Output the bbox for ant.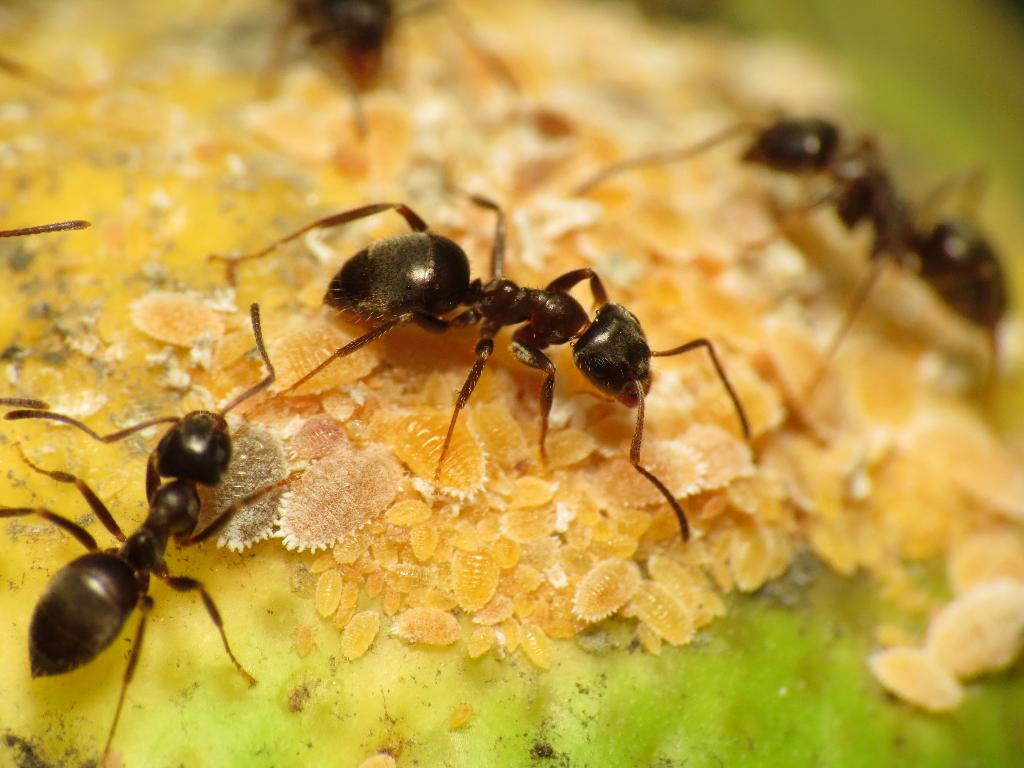
575,113,1020,394.
